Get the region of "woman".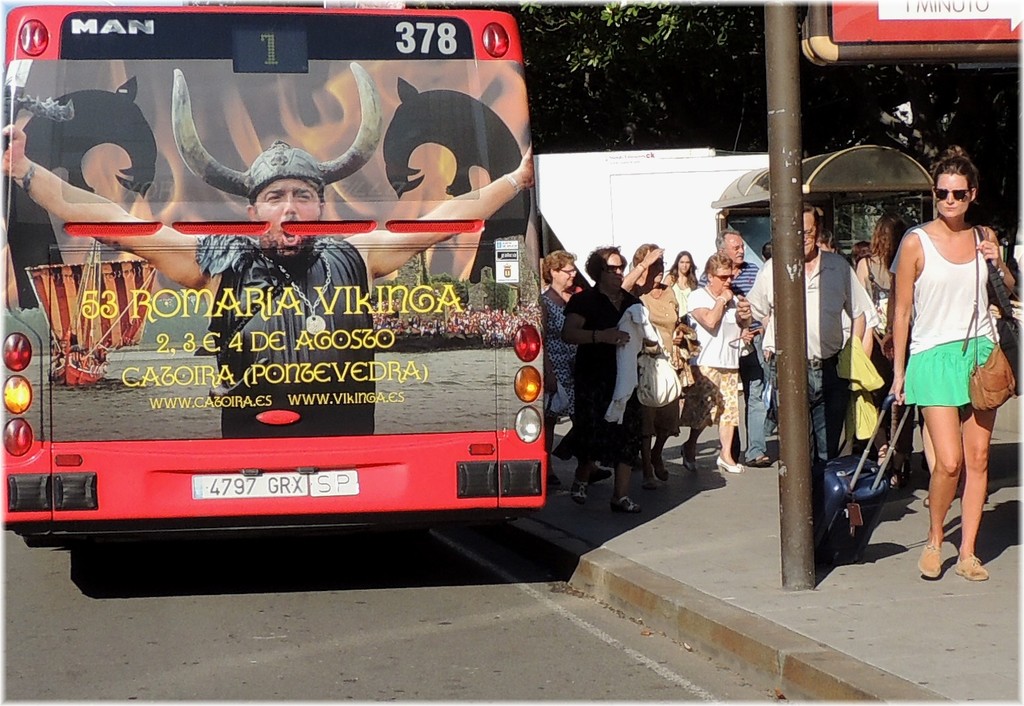
Rect(618, 242, 685, 481).
